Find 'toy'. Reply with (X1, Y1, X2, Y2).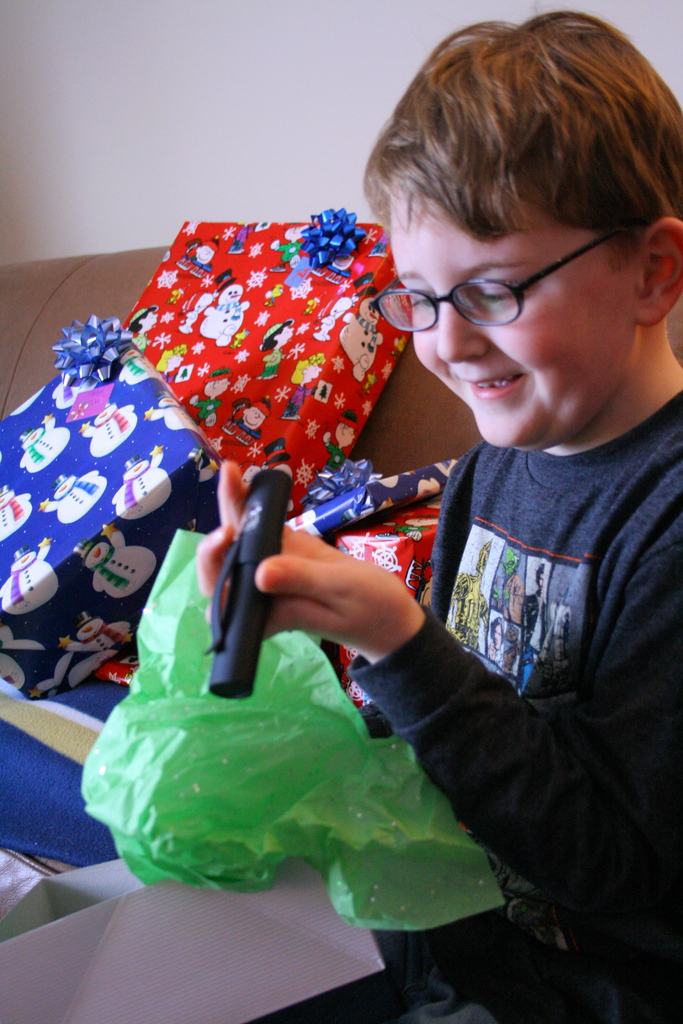
(241, 436, 295, 515).
